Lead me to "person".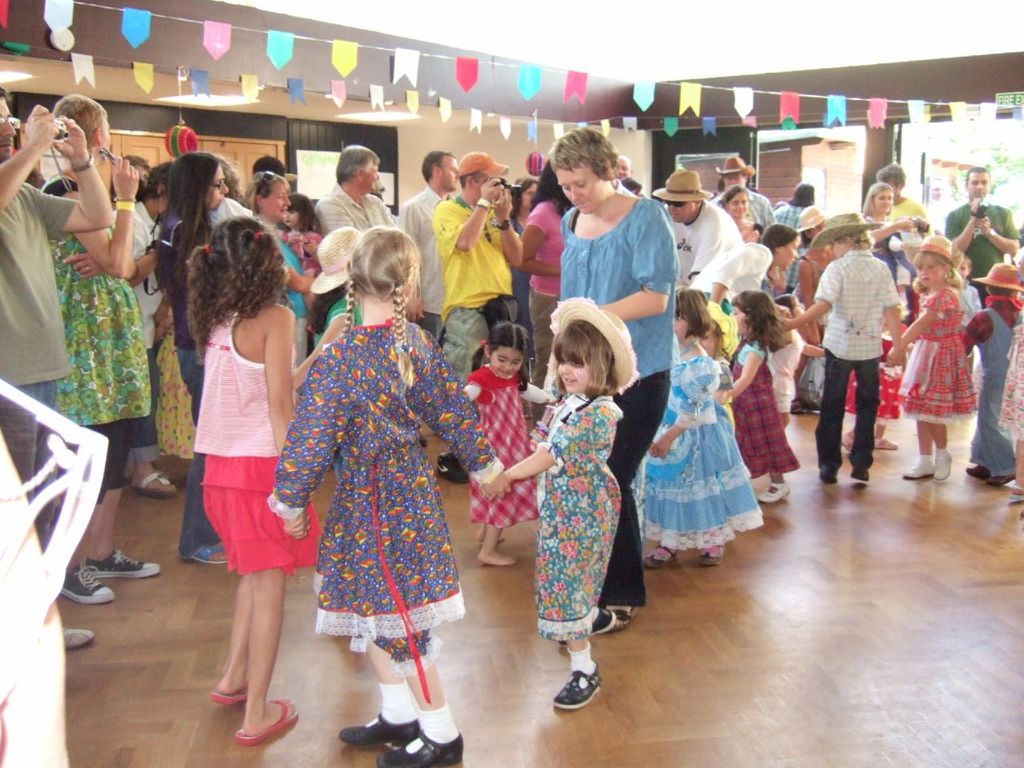
Lead to {"left": 327, "top": 146, "right": 391, "bottom": 268}.
